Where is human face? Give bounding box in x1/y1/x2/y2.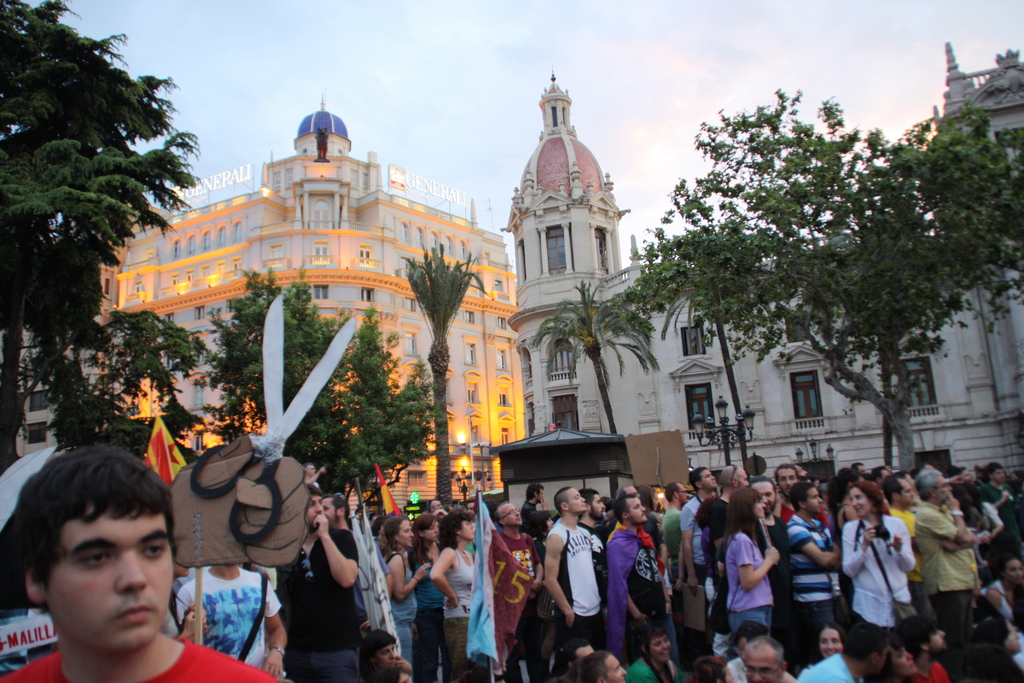
819/627/847/659.
